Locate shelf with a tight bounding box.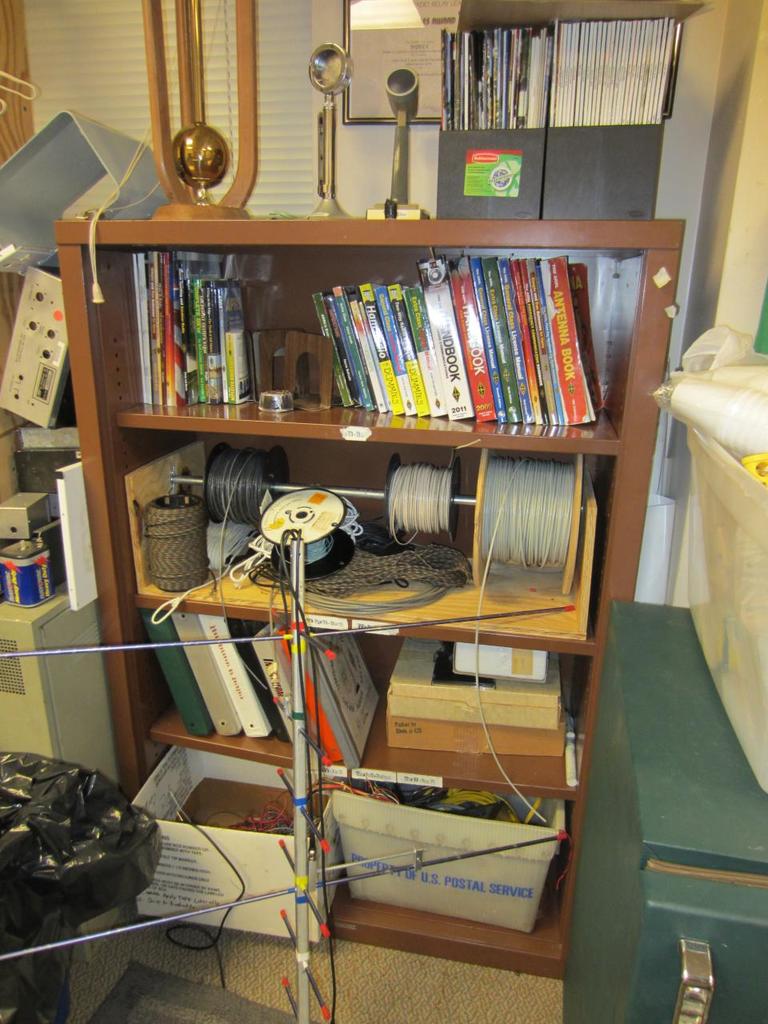
(426, 0, 690, 219).
